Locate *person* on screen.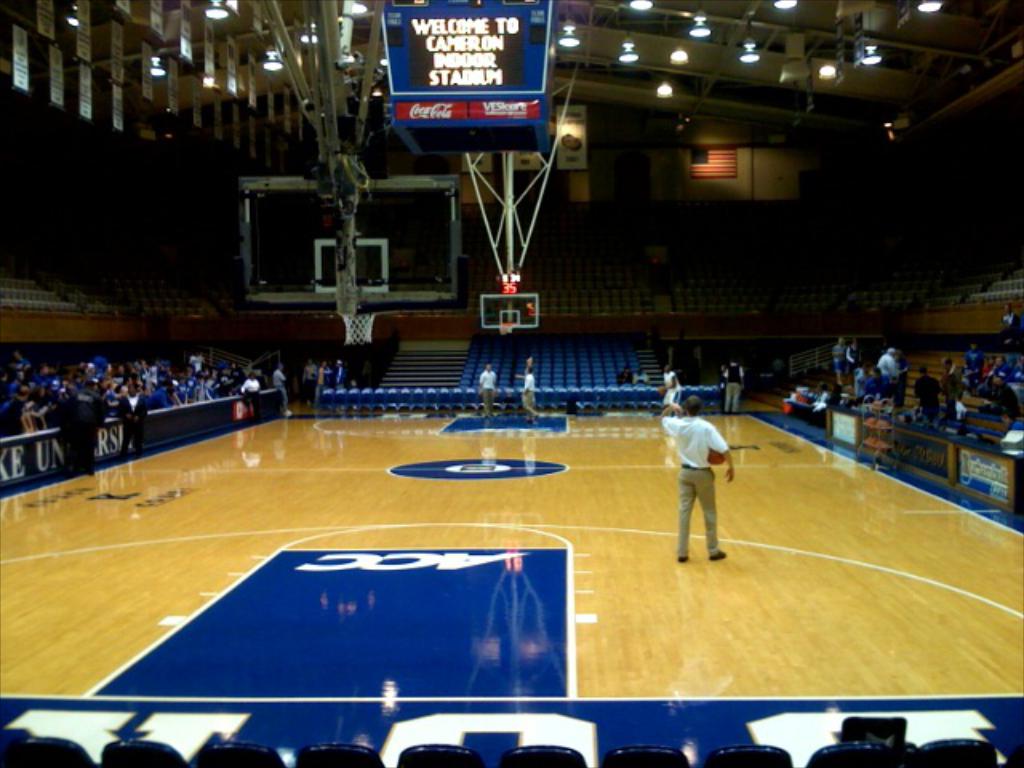
On screen at BBox(909, 360, 944, 430).
